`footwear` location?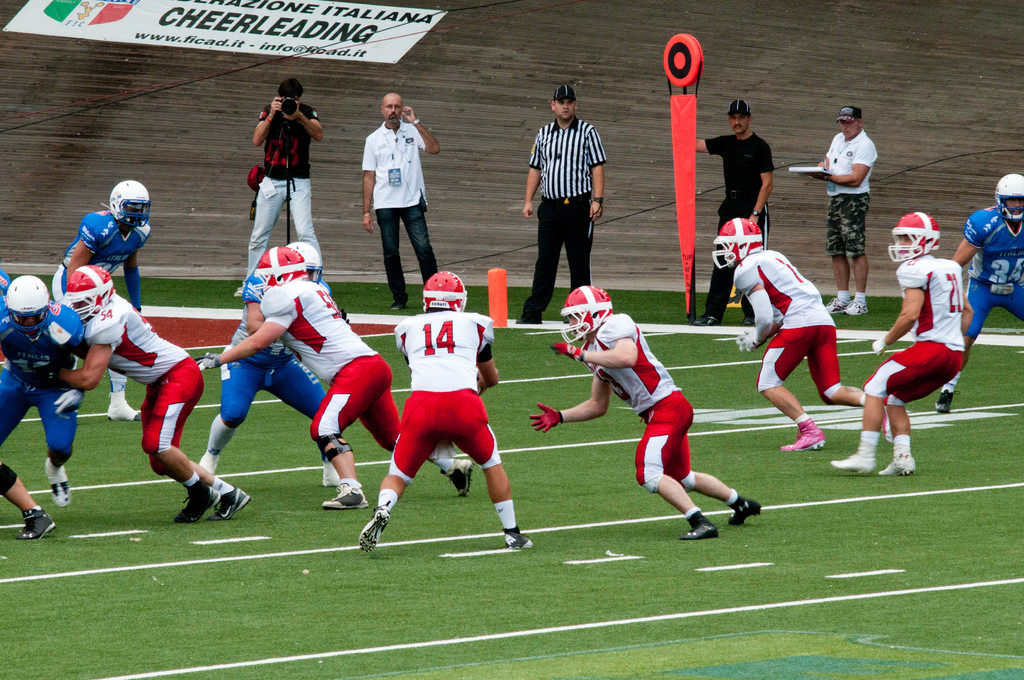
select_region(836, 446, 880, 474)
